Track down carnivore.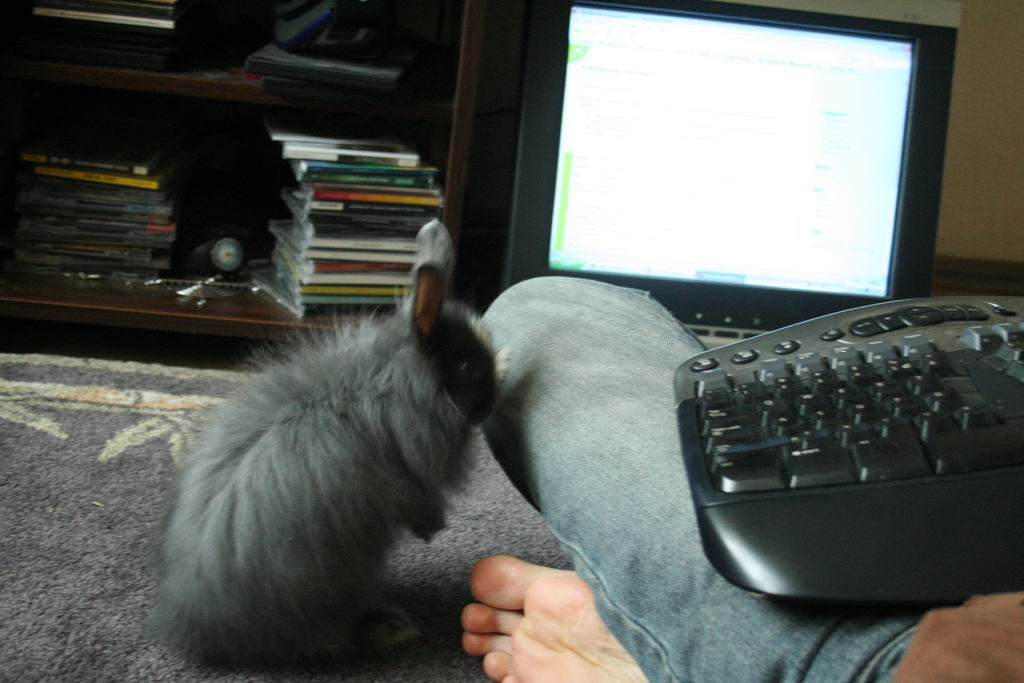
Tracked to (left=451, top=249, right=1023, bottom=682).
